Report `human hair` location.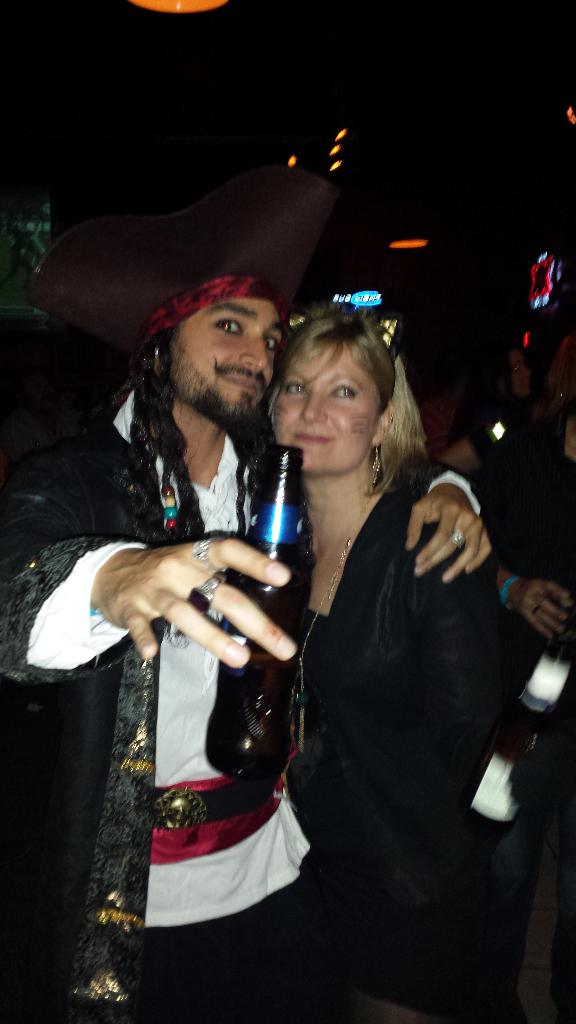
Report: left=262, top=303, right=414, bottom=457.
